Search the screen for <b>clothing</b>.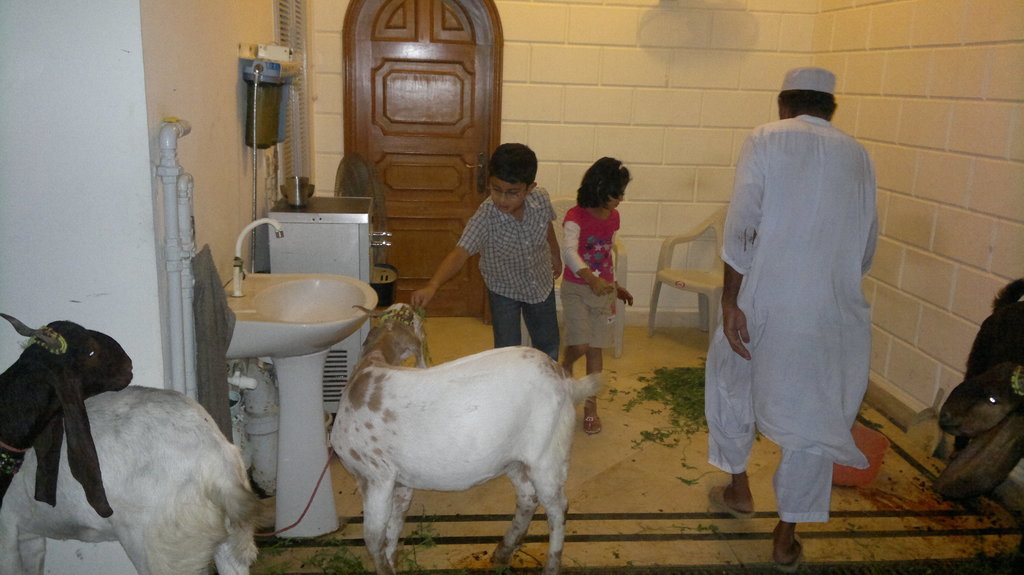
Found at box=[565, 201, 621, 361].
